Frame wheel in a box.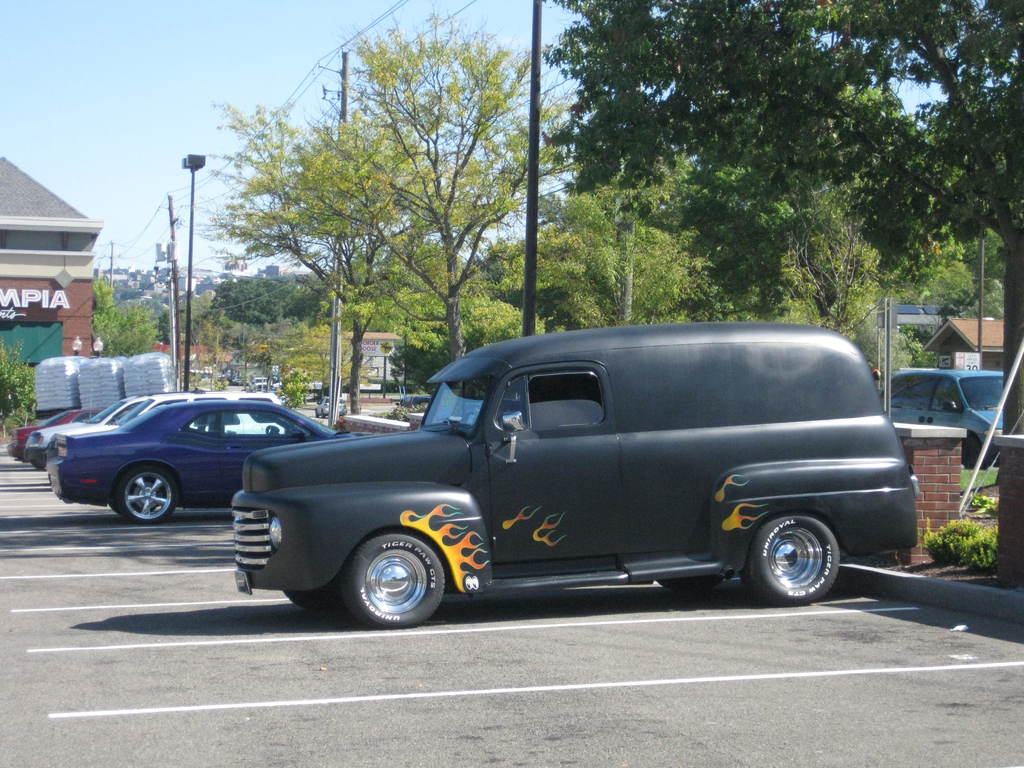
l=280, t=577, r=344, b=614.
